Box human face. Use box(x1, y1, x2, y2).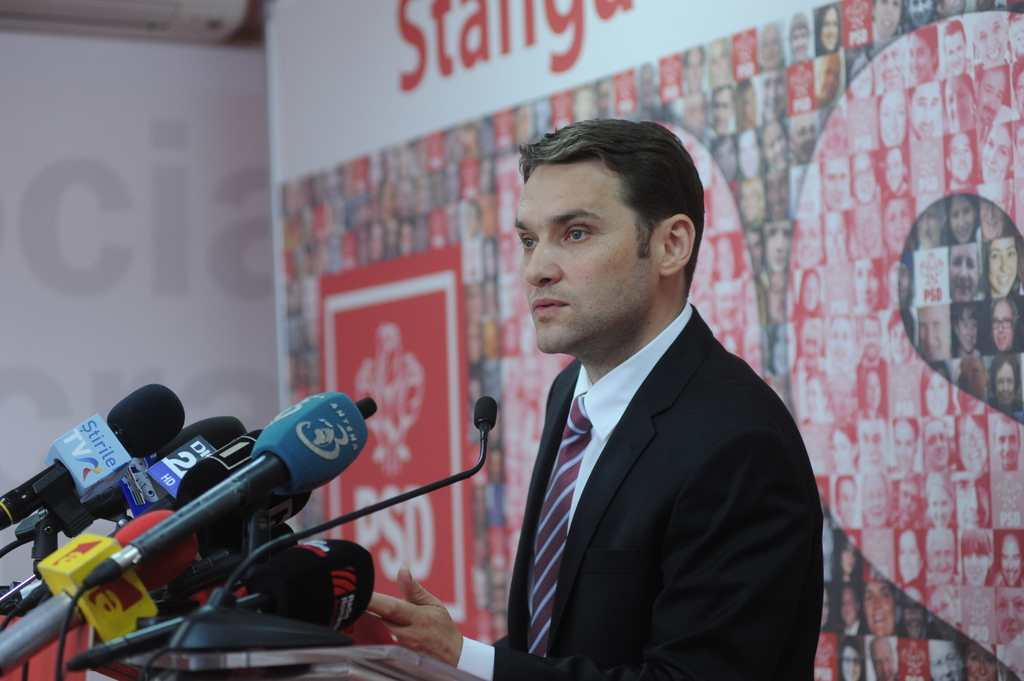
box(996, 588, 1023, 648).
